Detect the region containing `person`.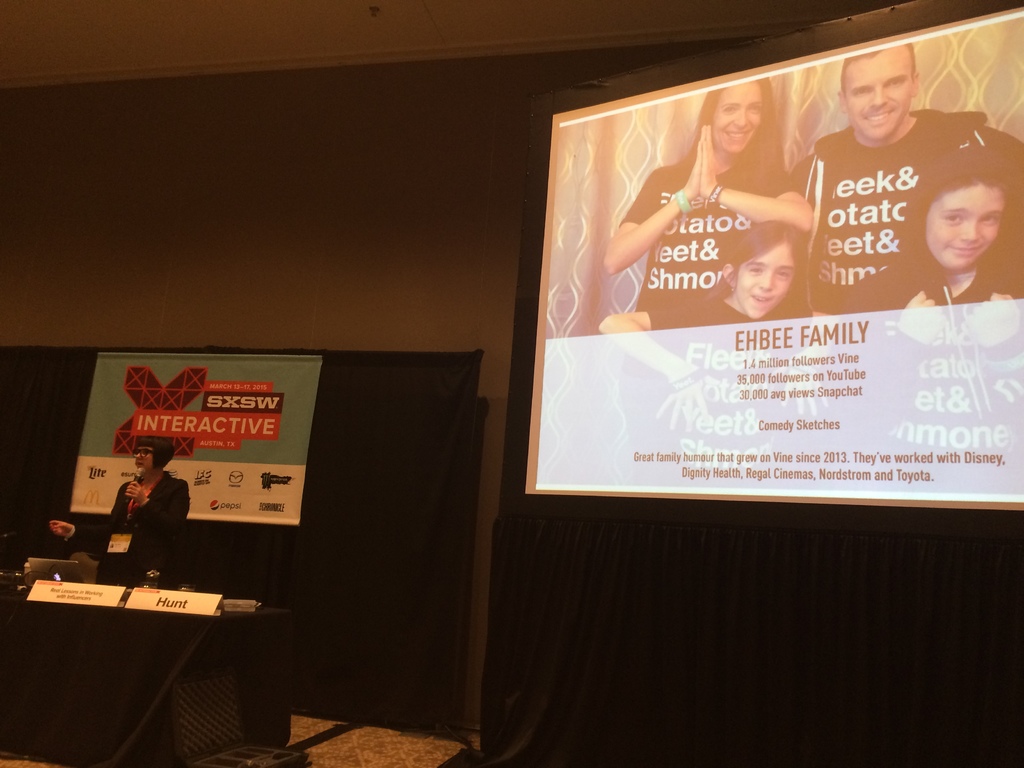
detection(831, 145, 1023, 495).
